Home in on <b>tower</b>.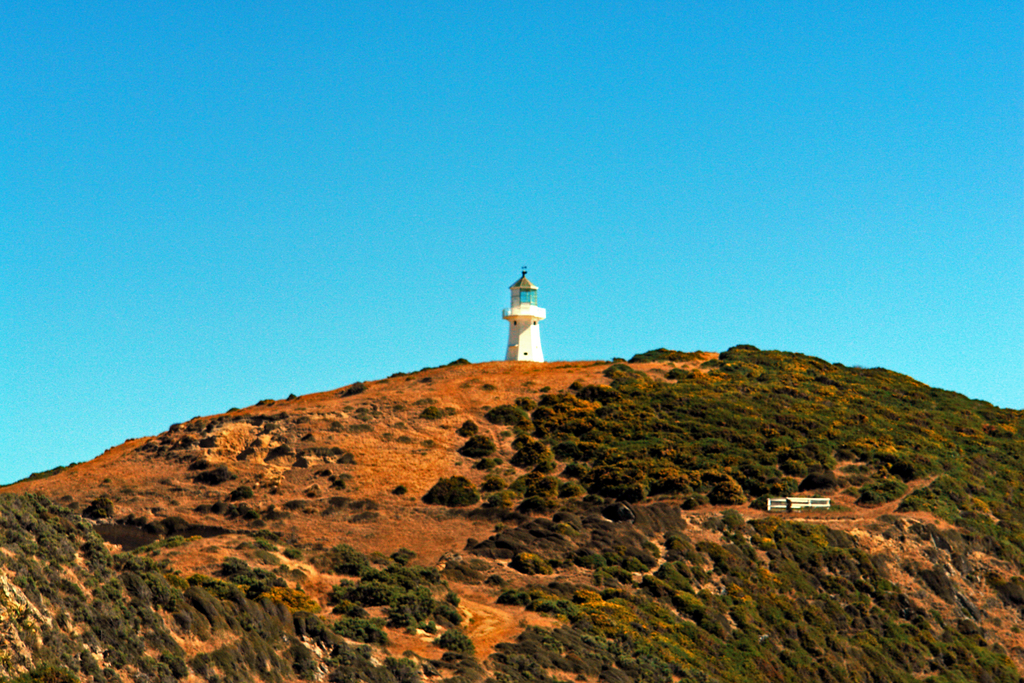
Homed in at left=486, top=270, right=557, bottom=352.
